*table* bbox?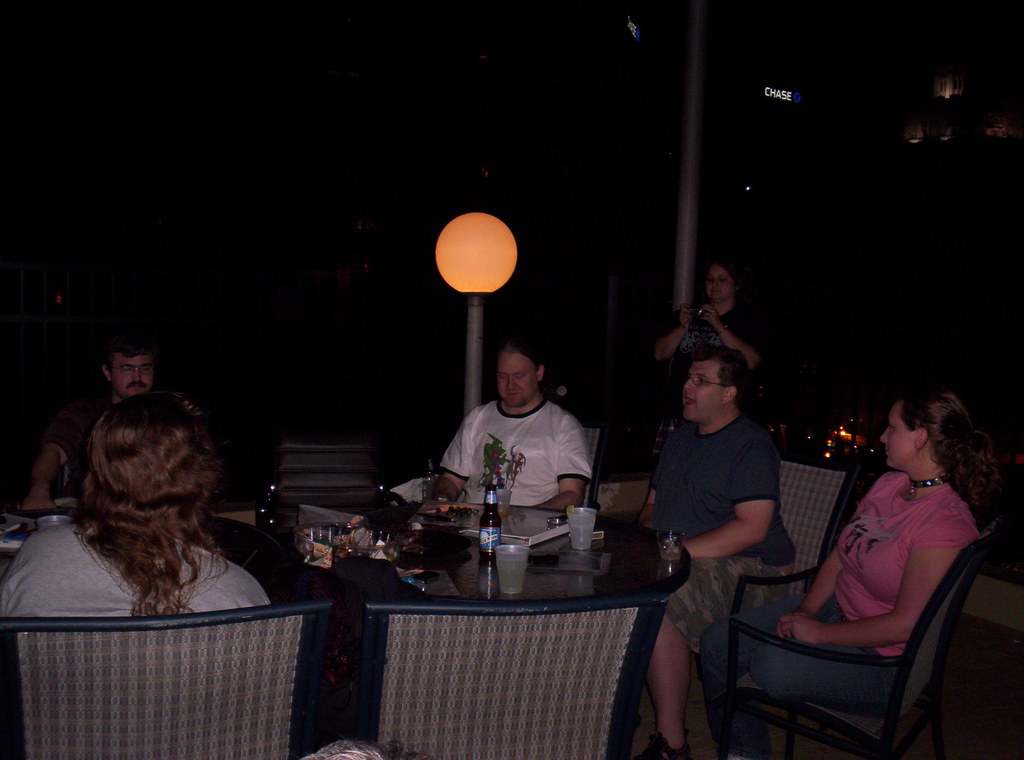
locate(0, 513, 680, 754)
